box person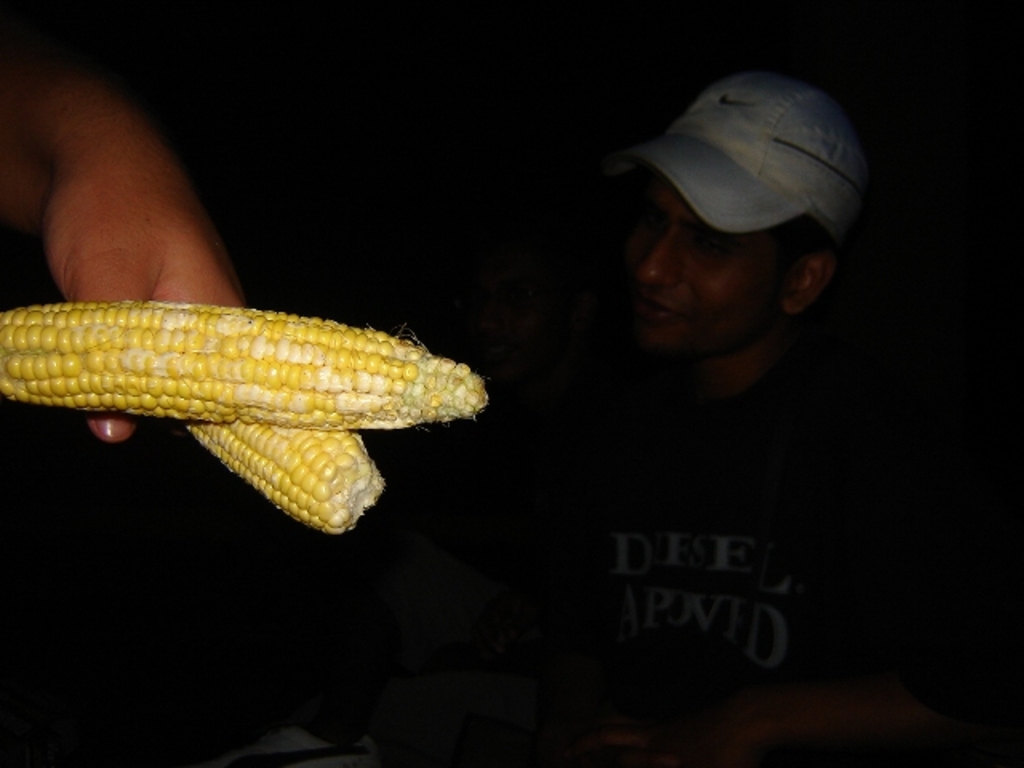
pyautogui.locateOnScreen(531, 69, 928, 763)
